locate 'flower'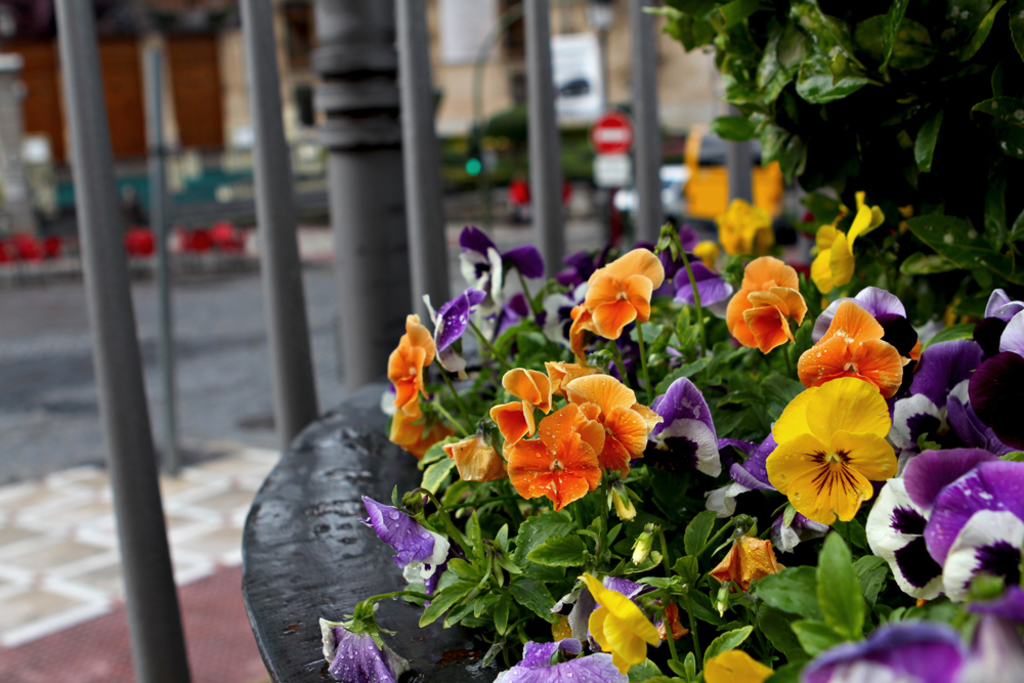
359,492,456,584
